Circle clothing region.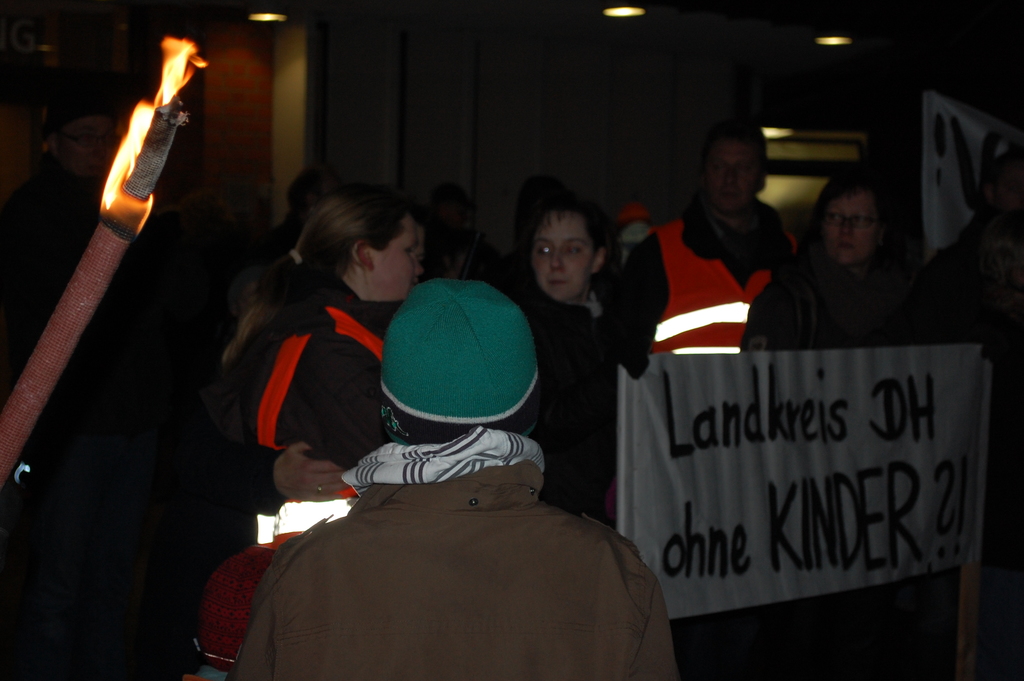
Region: locate(513, 271, 630, 521).
